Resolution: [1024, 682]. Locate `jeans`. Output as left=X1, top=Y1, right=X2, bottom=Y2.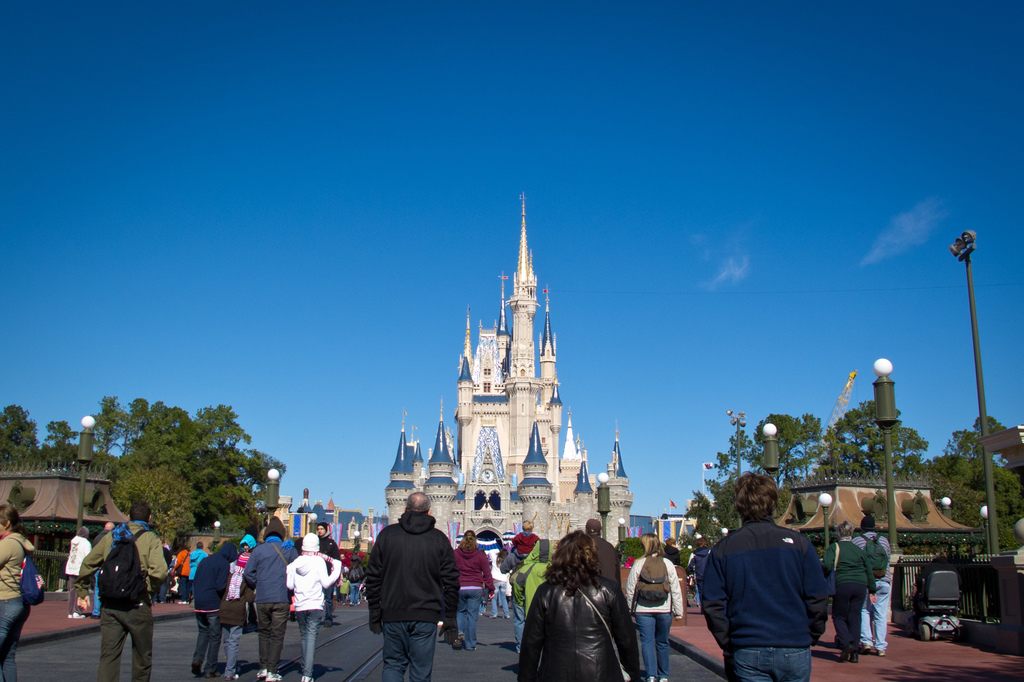
left=513, top=603, right=524, bottom=644.
